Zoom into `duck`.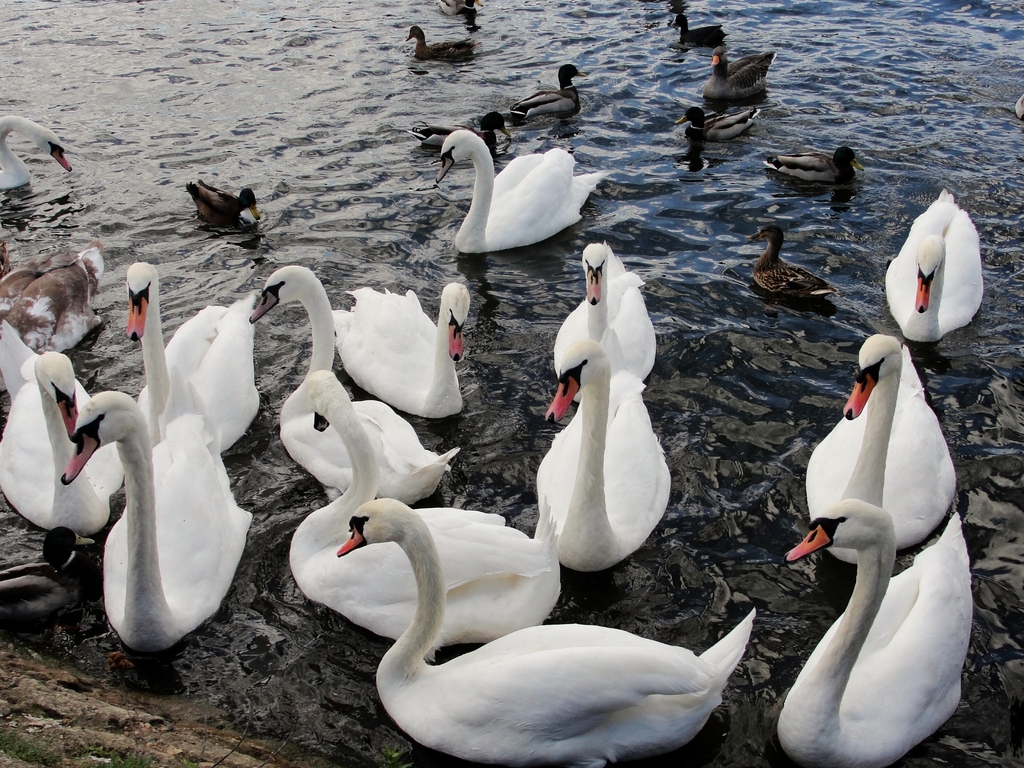
Zoom target: bbox=[253, 266, 458, 506].
